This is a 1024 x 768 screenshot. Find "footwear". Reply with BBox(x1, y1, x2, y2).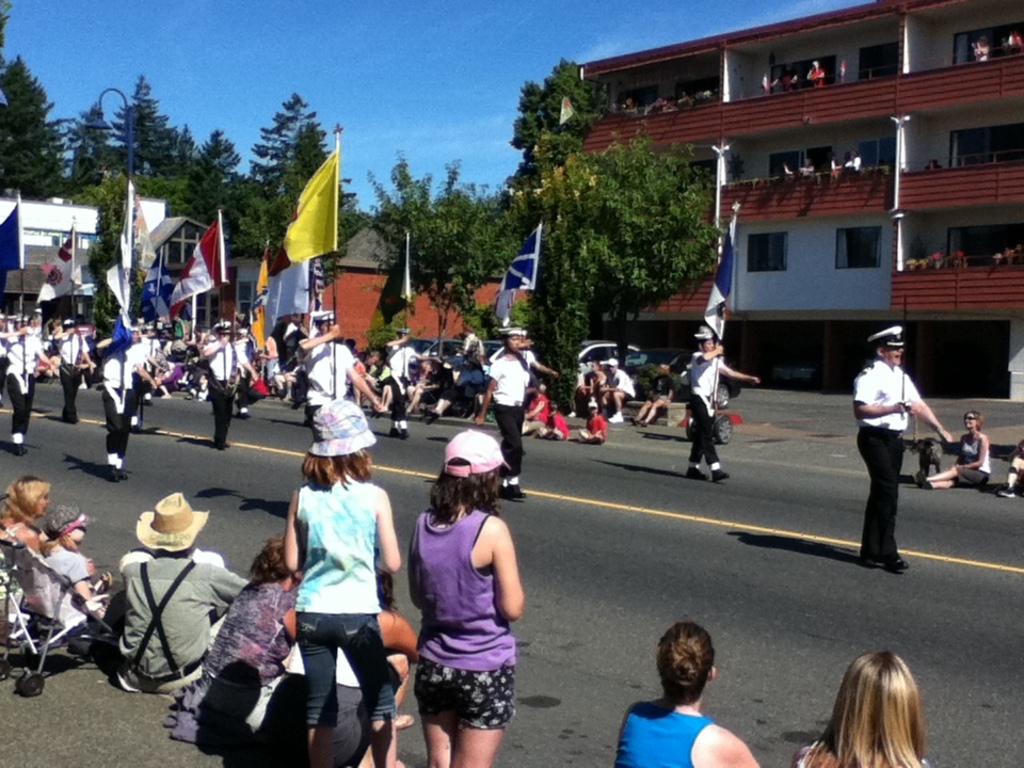
BBox(503, 483, 531, 499).
